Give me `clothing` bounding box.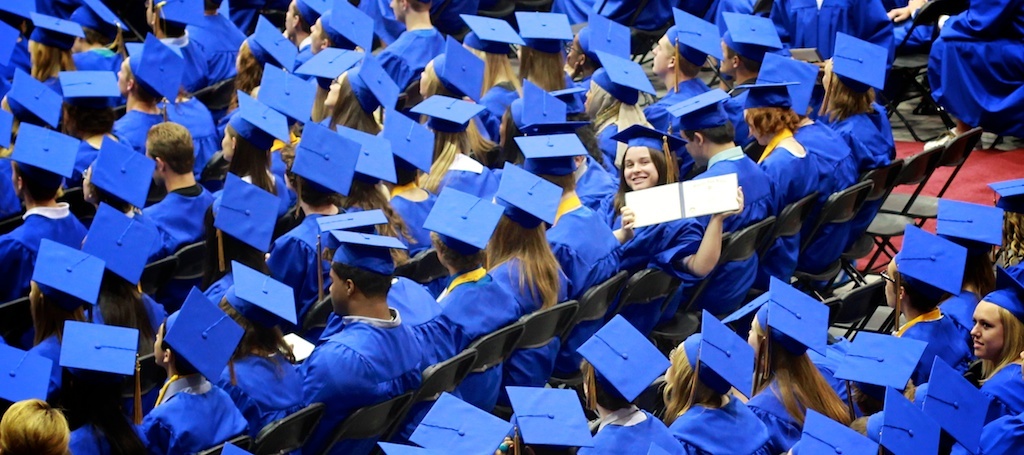
[x1=899, y1=302, x2=973, y2=386].
